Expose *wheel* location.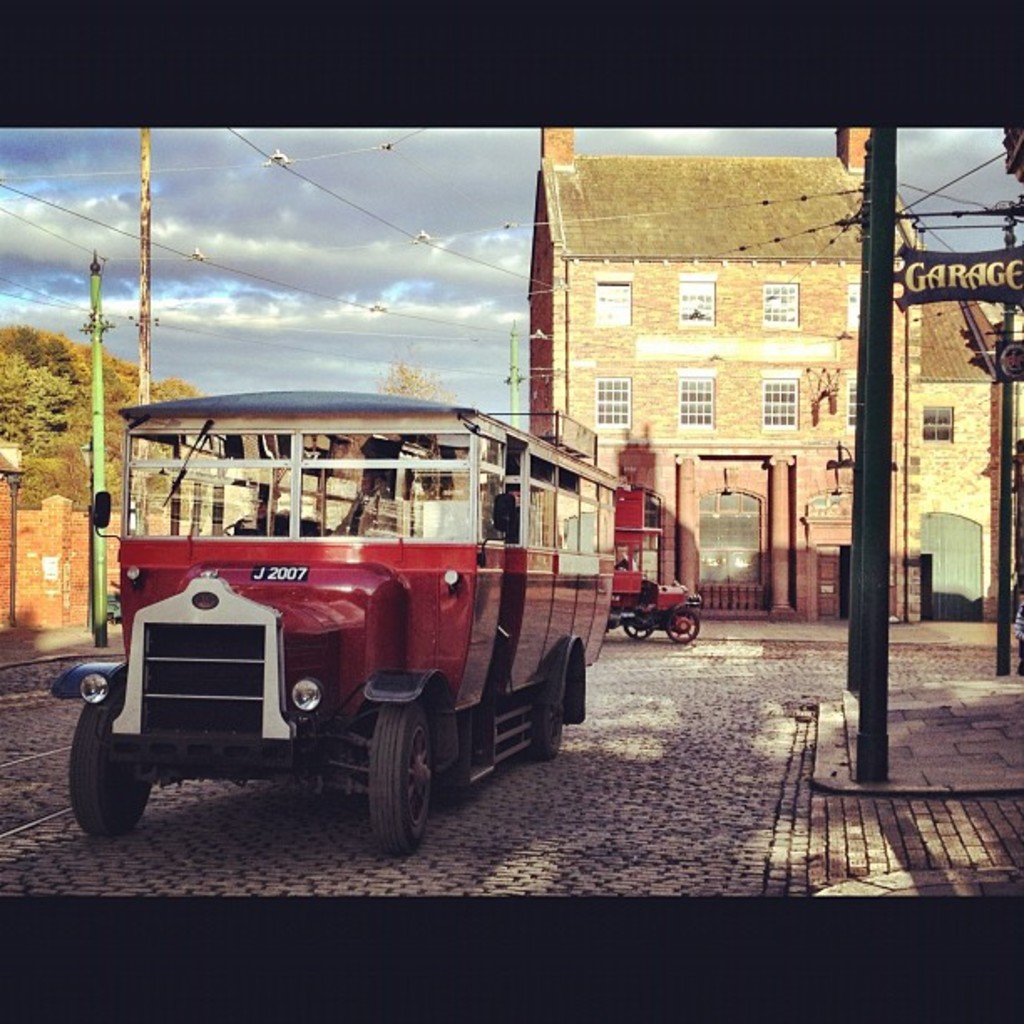
Exposed at 348:698:445:840.
